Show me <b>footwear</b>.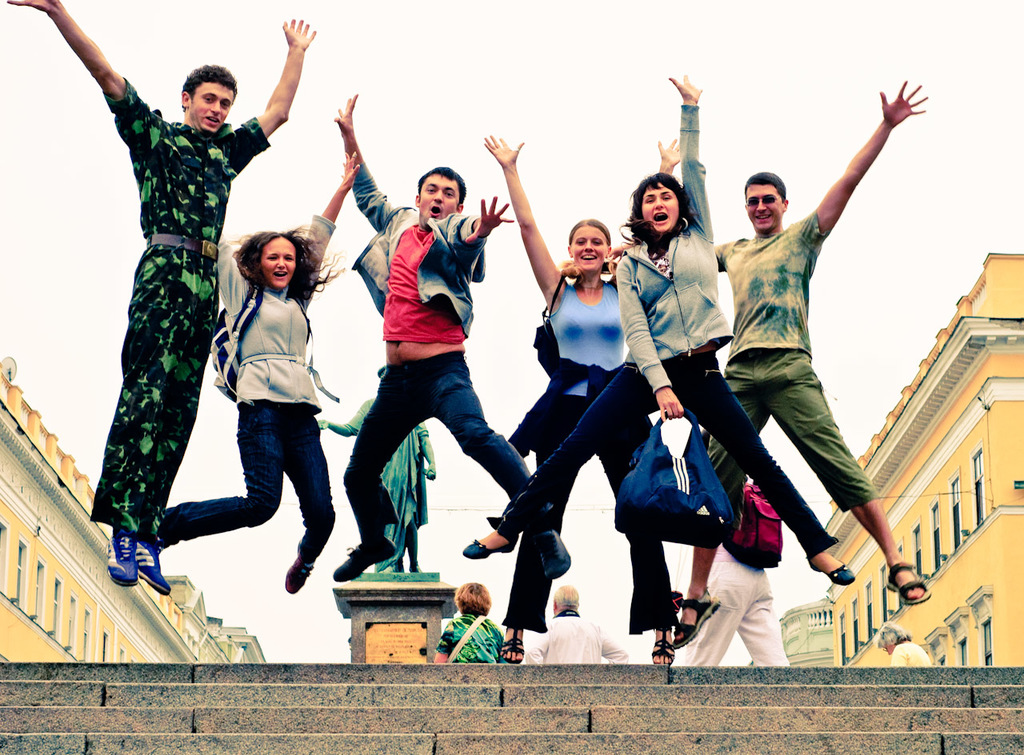
<b>footwear</b> is here: x1=378 y1=565 x2=405 y2=573.
